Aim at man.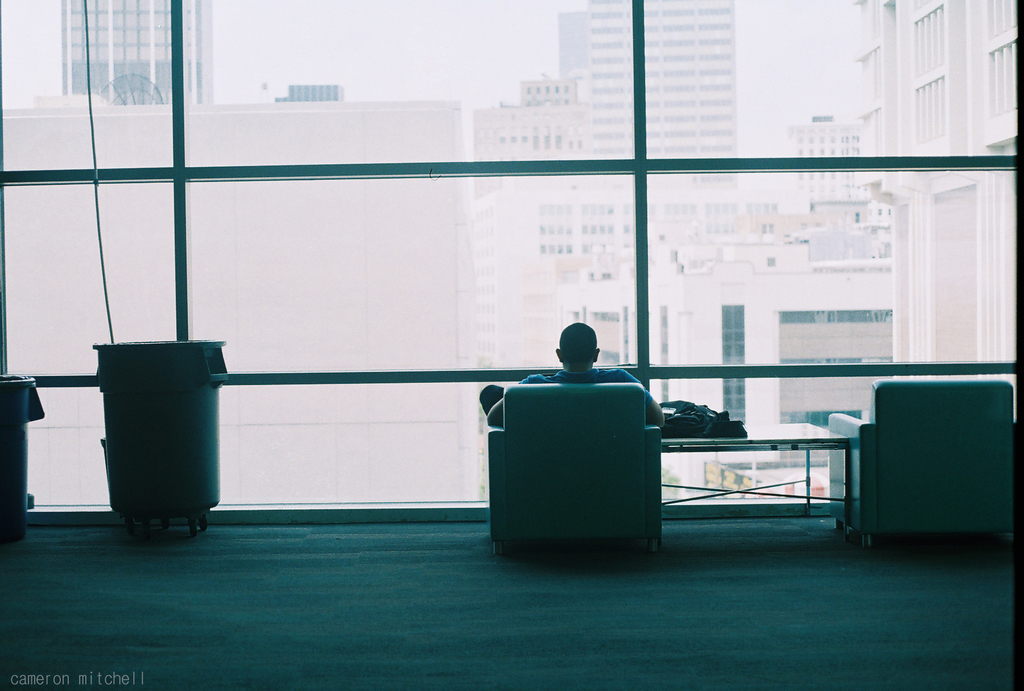
Aimed at region(470, 319, 672, 434).
